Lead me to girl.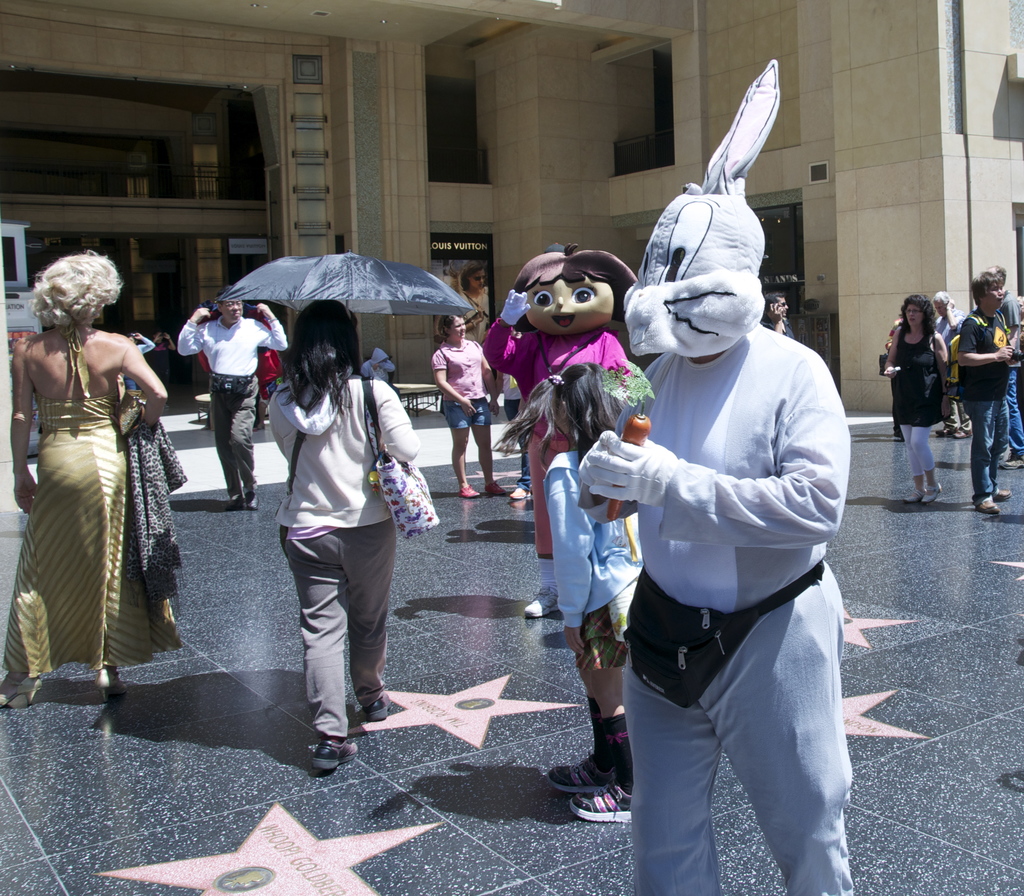
Lead to <box>489,358,634,824</box>.
